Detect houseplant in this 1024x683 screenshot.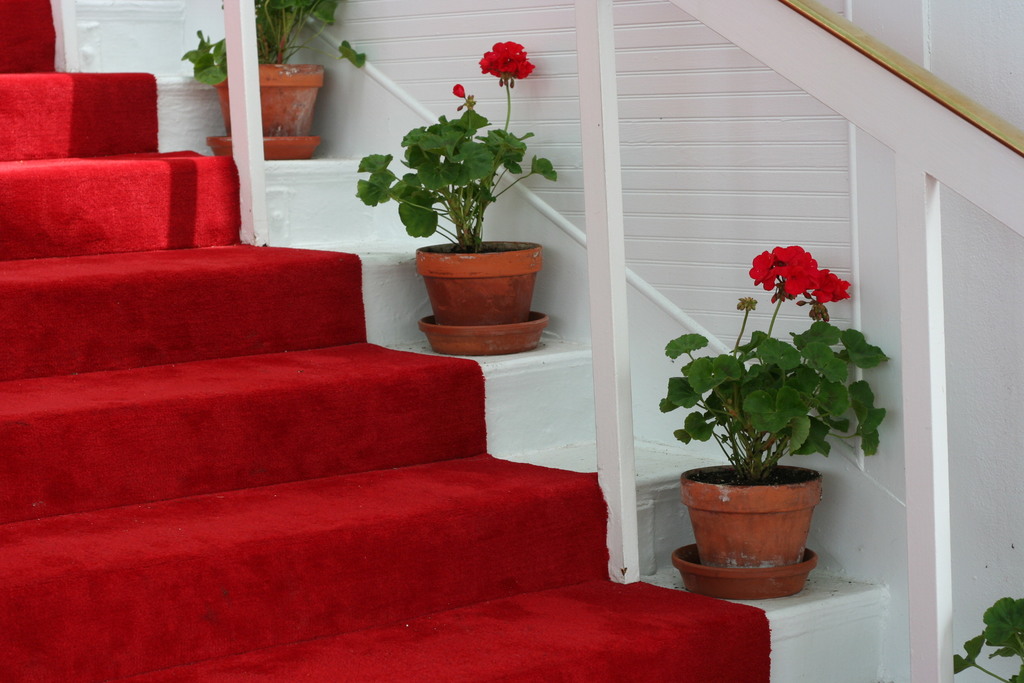
Detection: box=[655, 235, 892, 578].
